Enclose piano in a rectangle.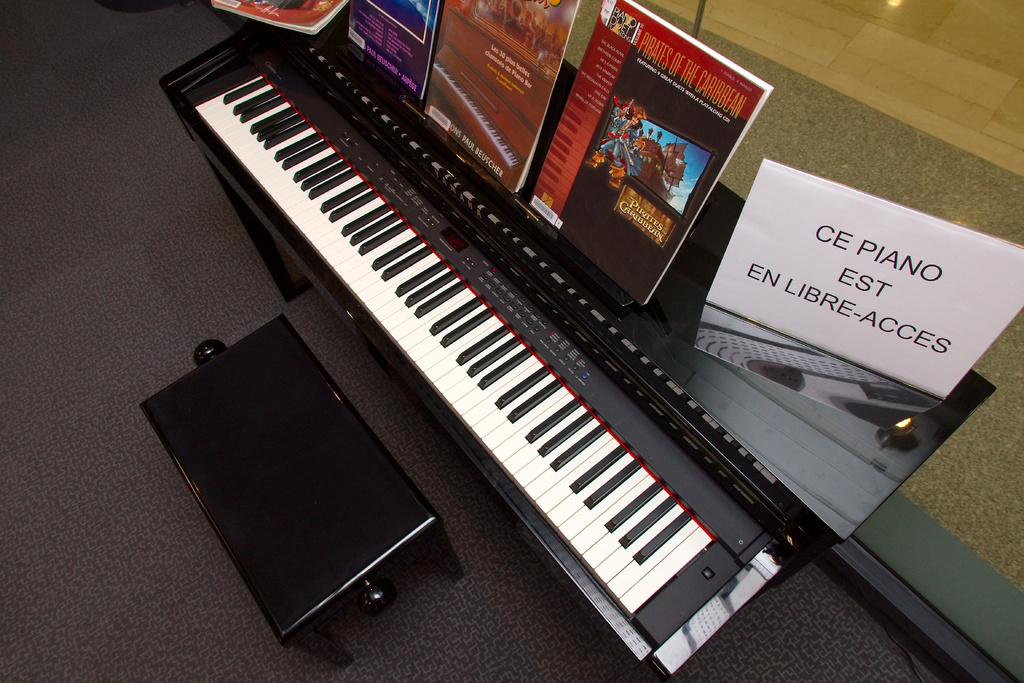
l=182, t=47, r=744, b=628.
